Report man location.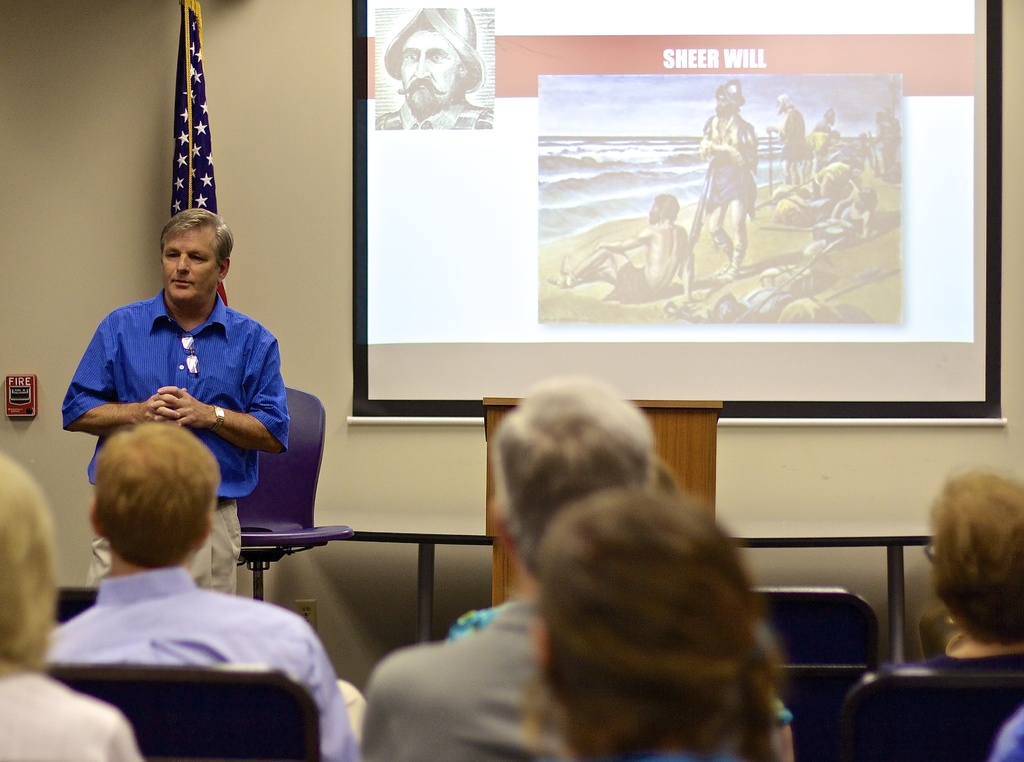
Report: box(377, 10, 496, 133).
